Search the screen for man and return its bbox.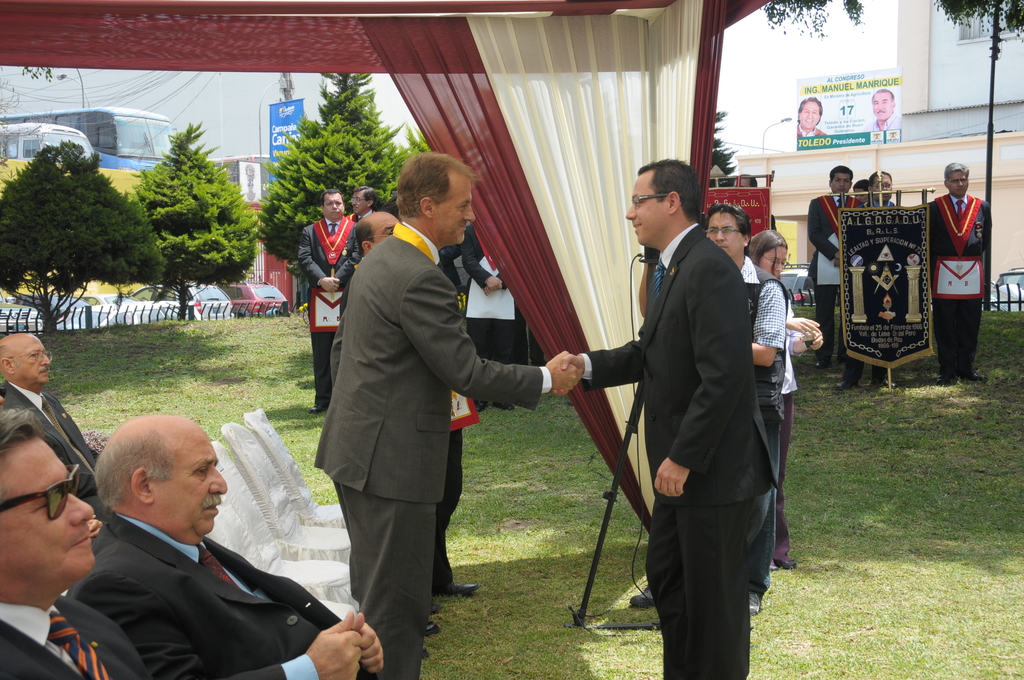
Found: 925,160,991,386.
